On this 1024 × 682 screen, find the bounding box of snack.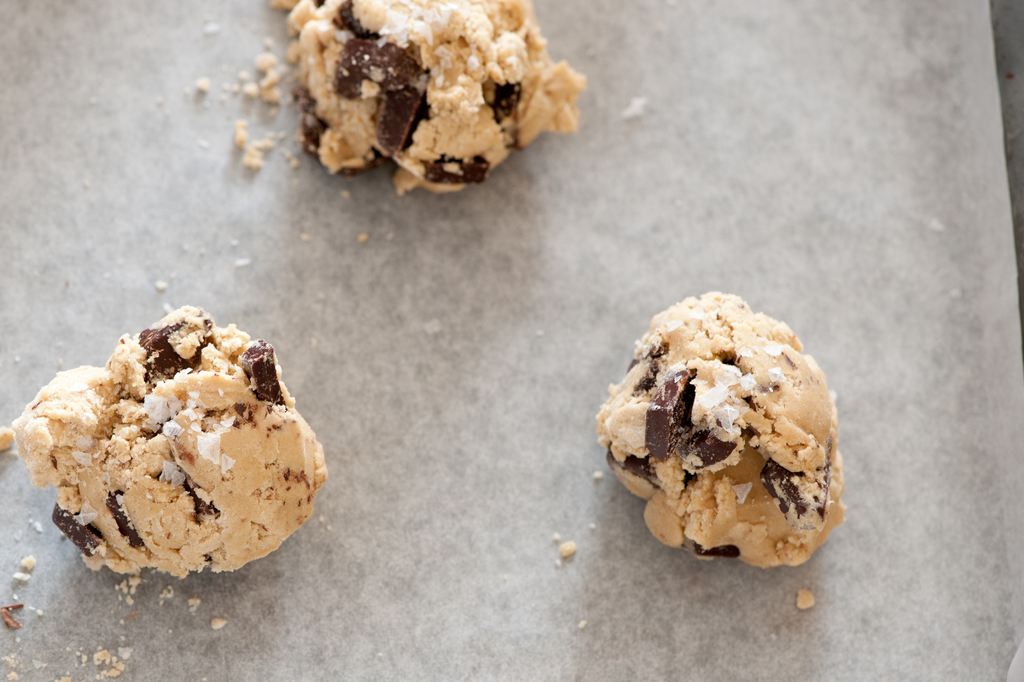
Bounding box: <box>598,290,845,569</box>.
